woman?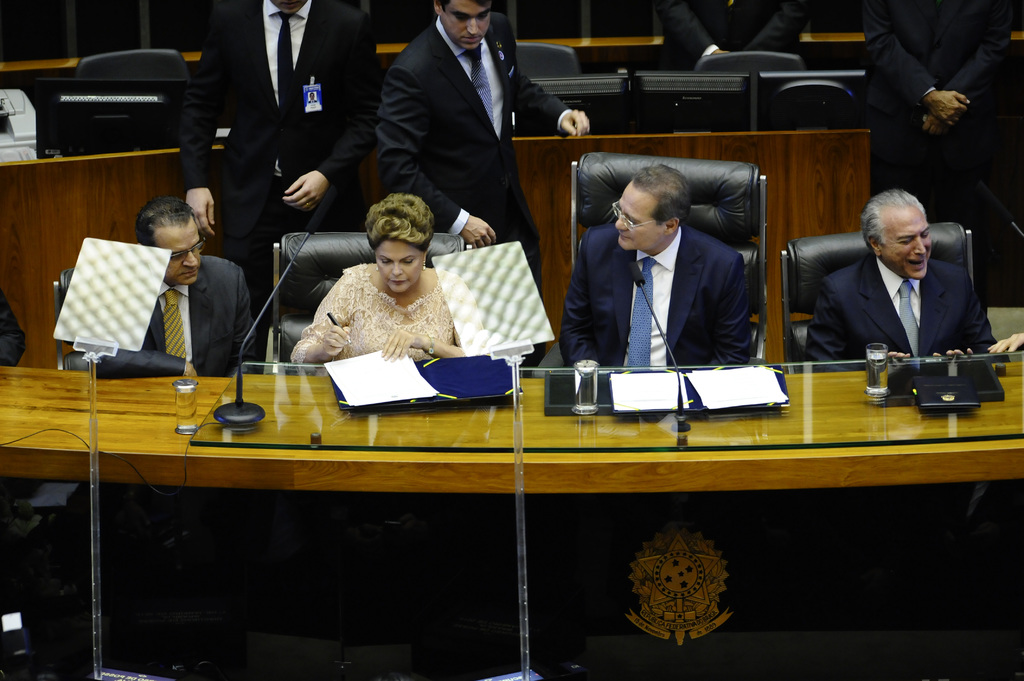
289,186,471,371
